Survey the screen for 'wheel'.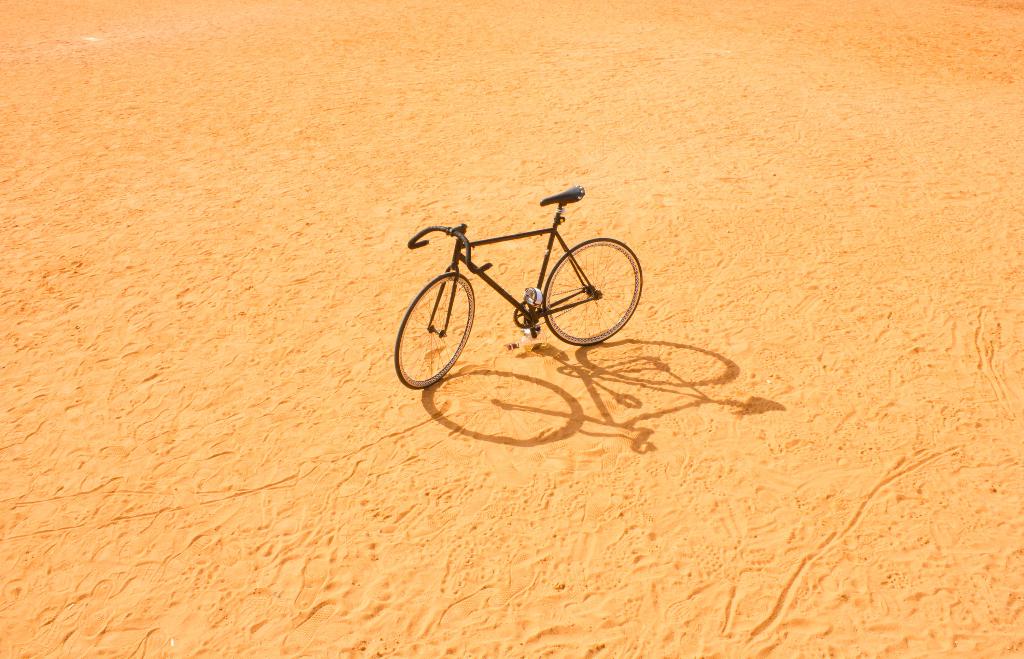
Survey found: [410,268,472,384].
